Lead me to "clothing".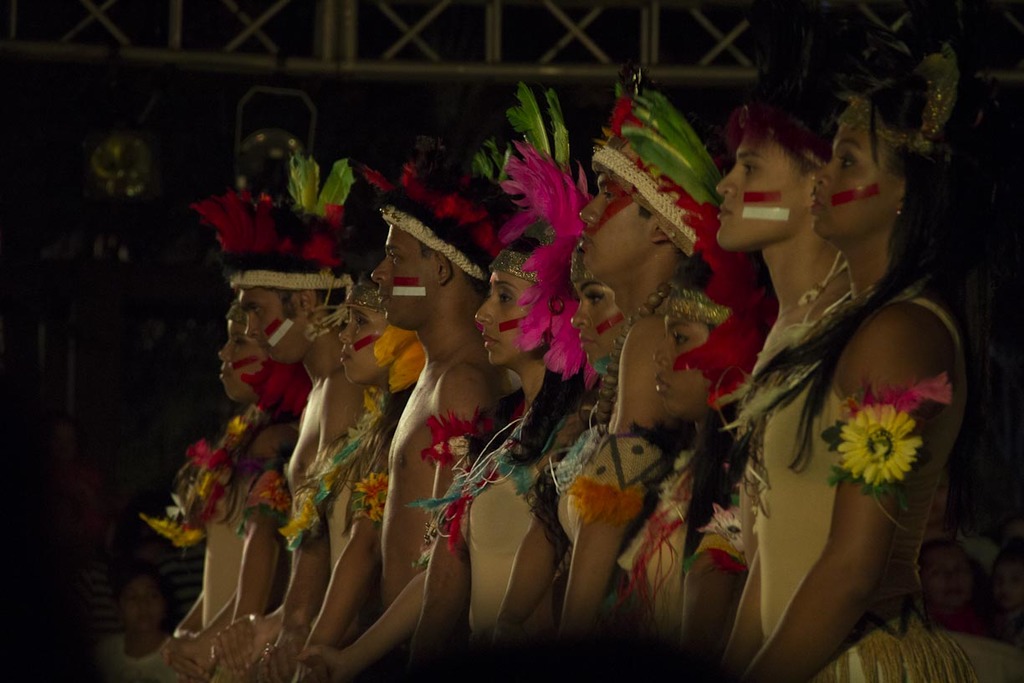
Lead to <region>749, 301, 982, 682</region>.
